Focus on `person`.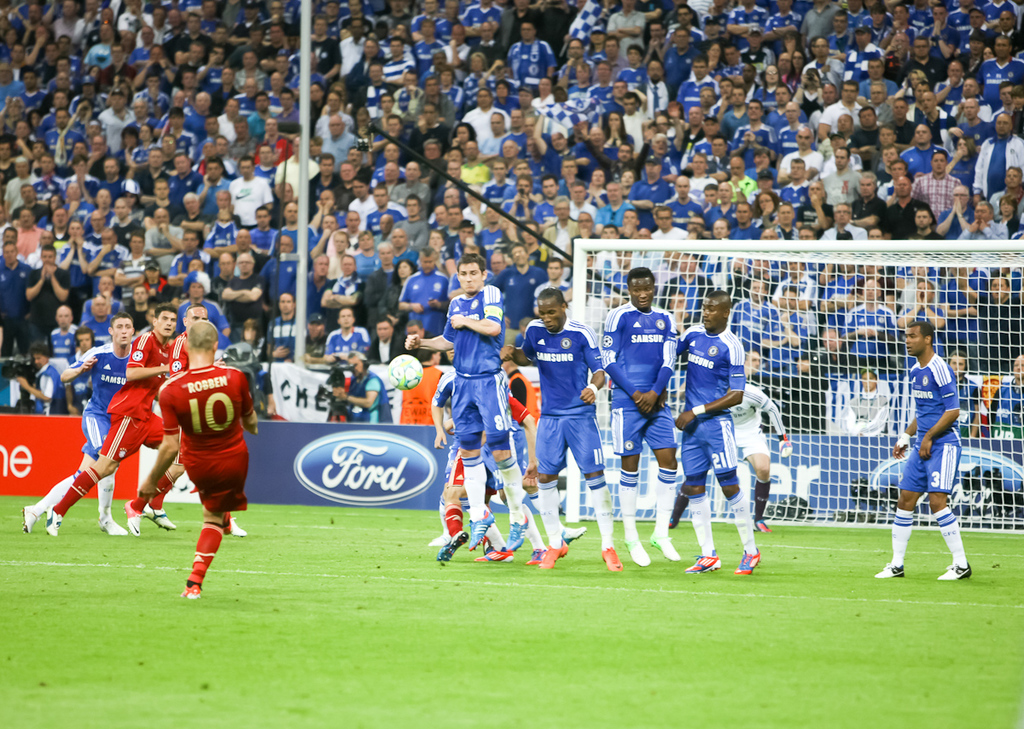
Focused at l=279, t=212, r=302, b=237.
